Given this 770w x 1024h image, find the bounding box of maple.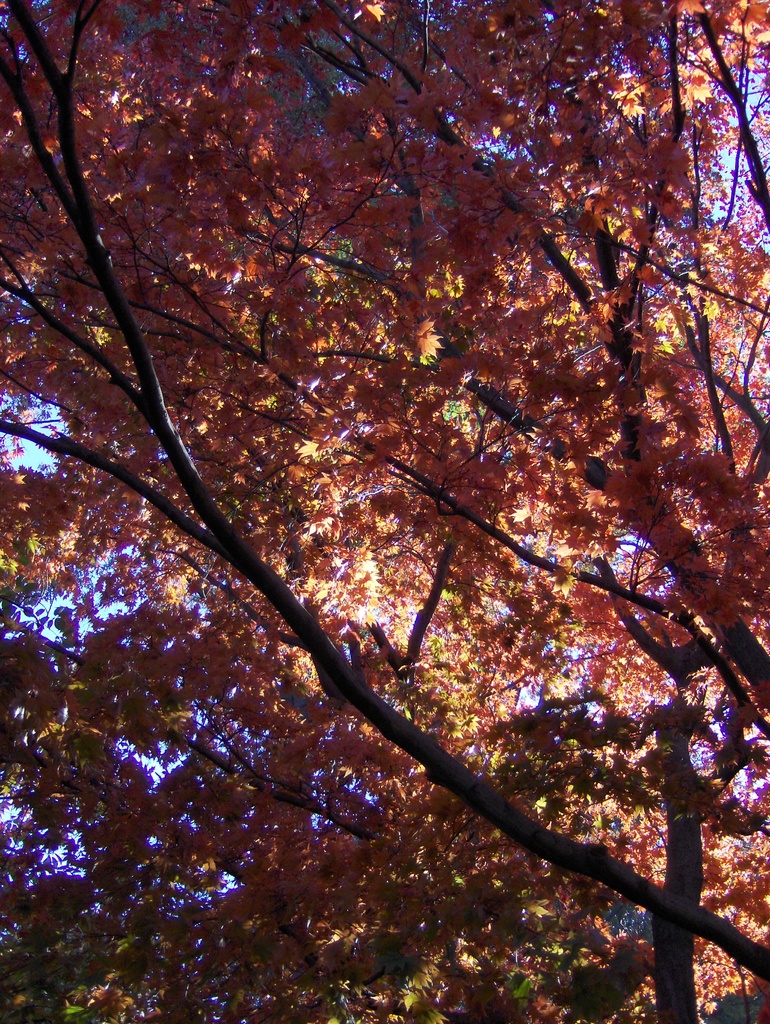
{"left": 0, "top": 61, "right": 767, "bottom": 1023}.
